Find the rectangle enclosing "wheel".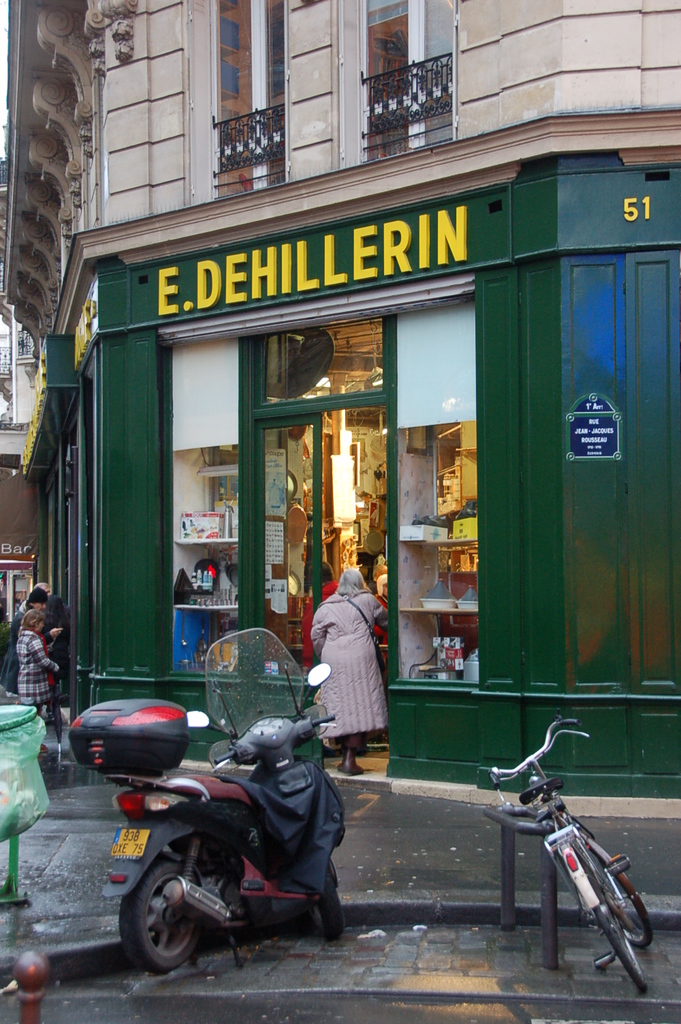
[309,866,347,943].
